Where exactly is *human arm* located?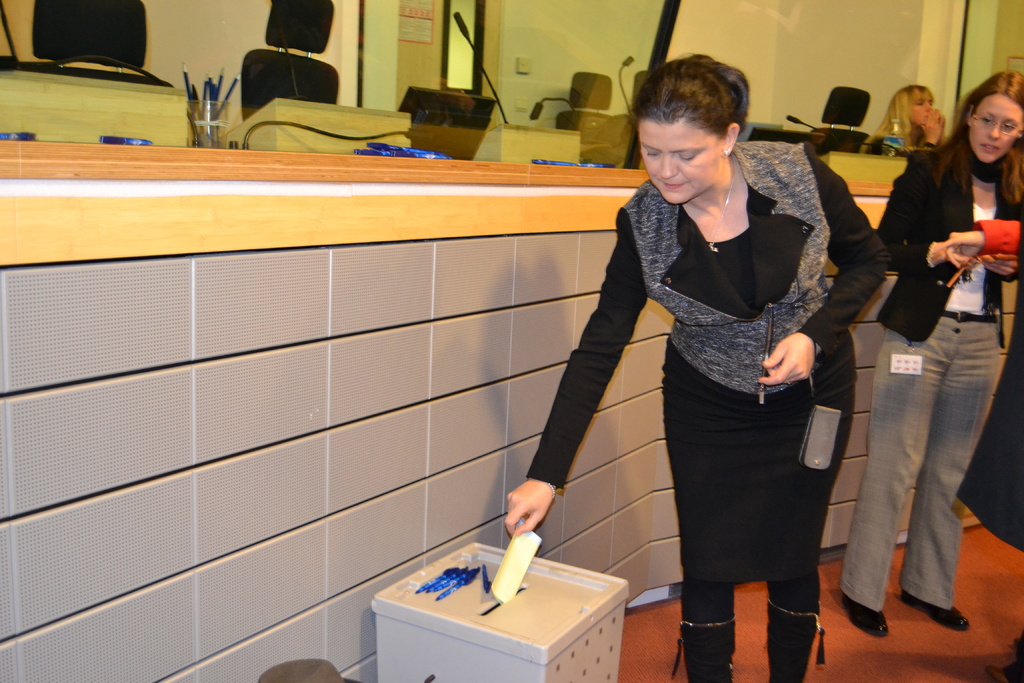
Its bounding box is detection(868, 157, 950, 276).
